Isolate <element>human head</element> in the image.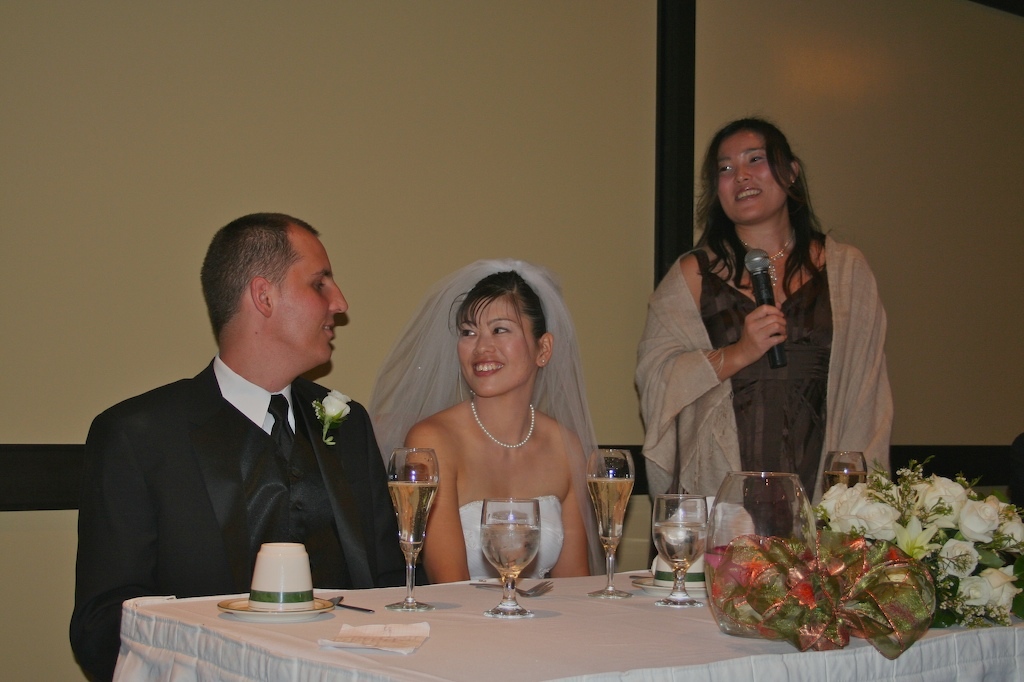
Isolated region: BBox(710, 118, 803, 223).
